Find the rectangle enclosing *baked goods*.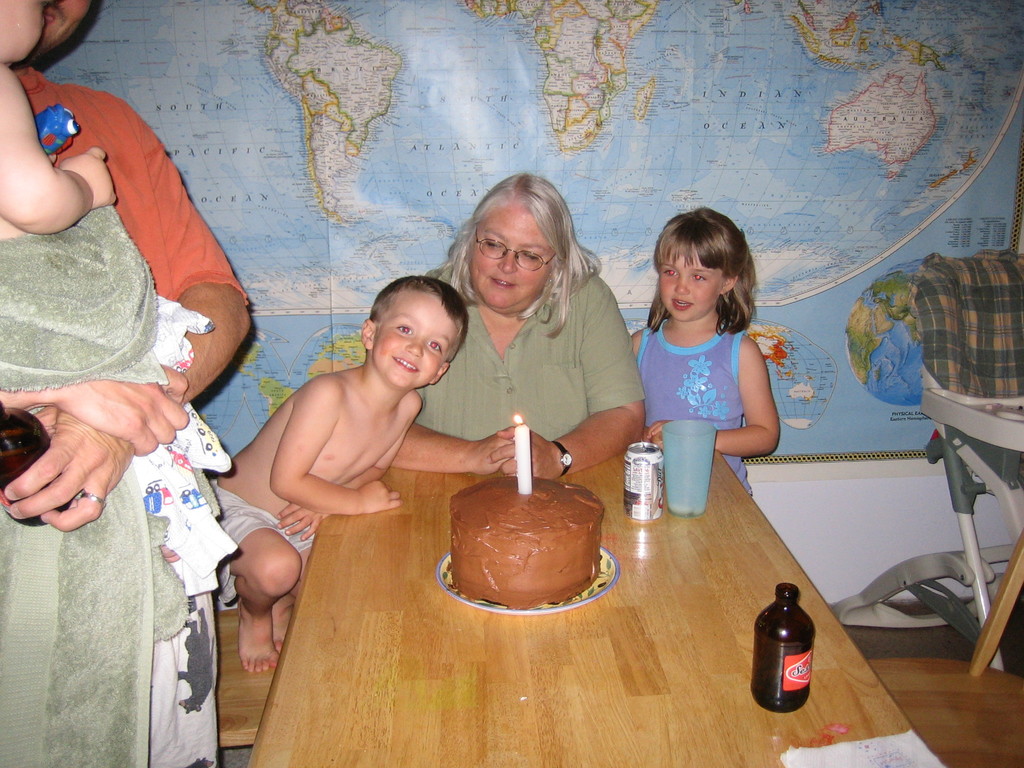
440,491,619,612.
